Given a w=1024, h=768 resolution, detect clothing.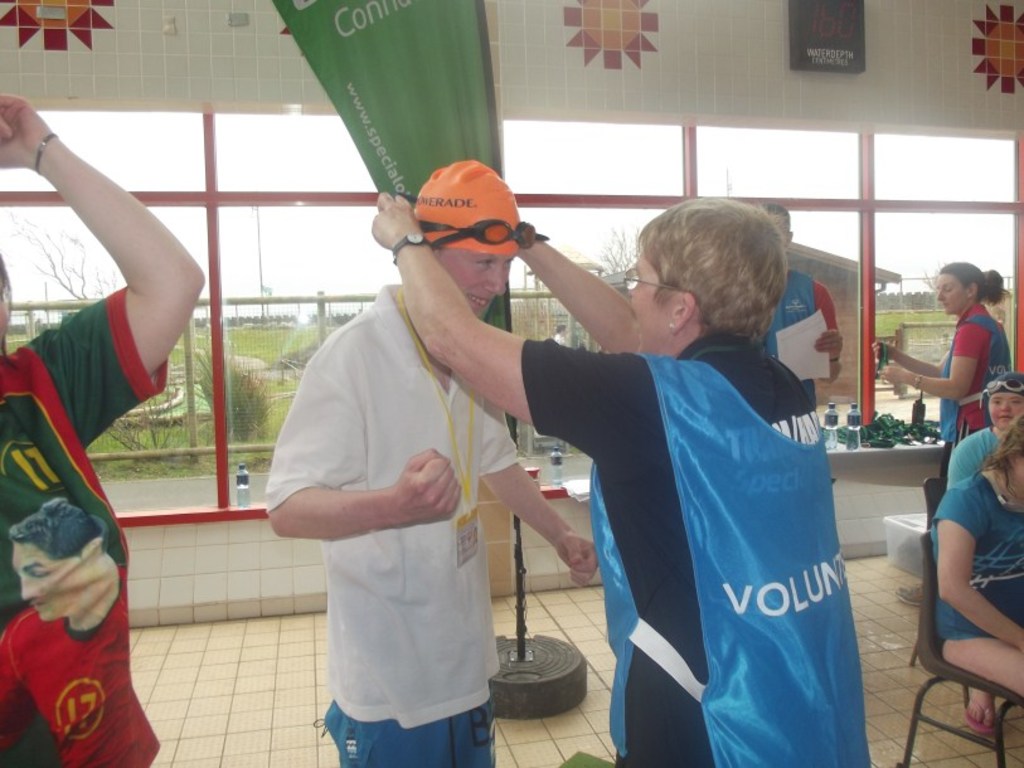
<bbox>267, 219, 537, 747</bbox>.
